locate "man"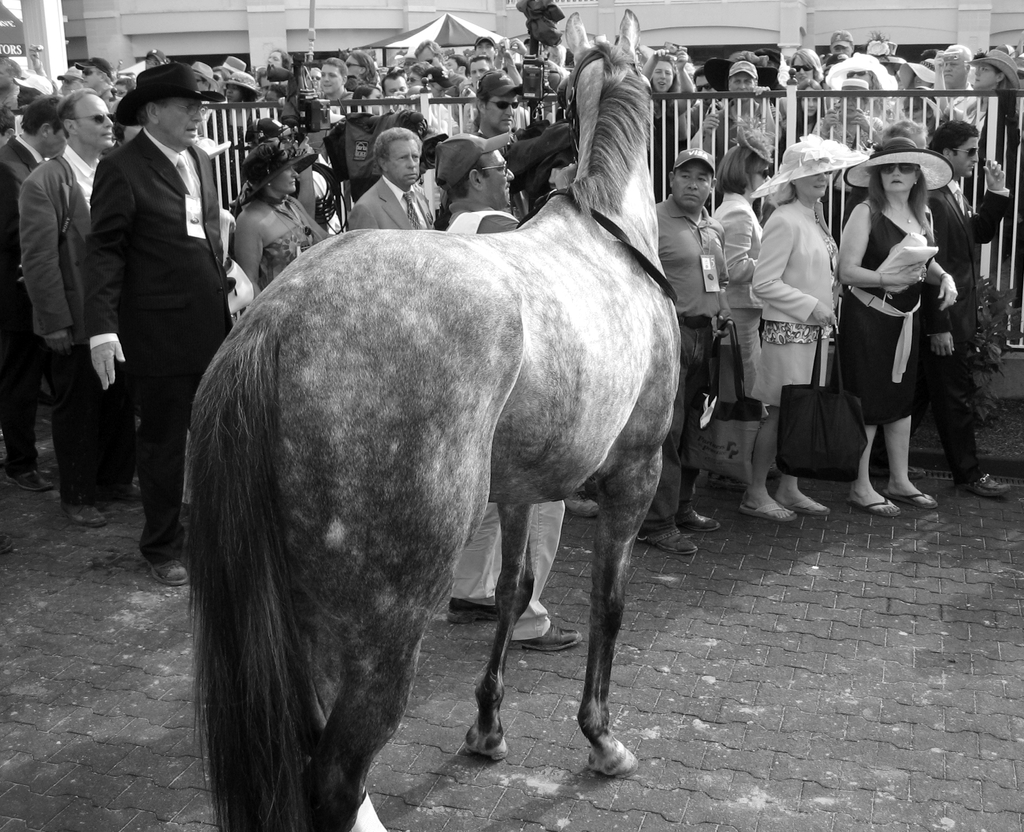
(0,94,65,492)
